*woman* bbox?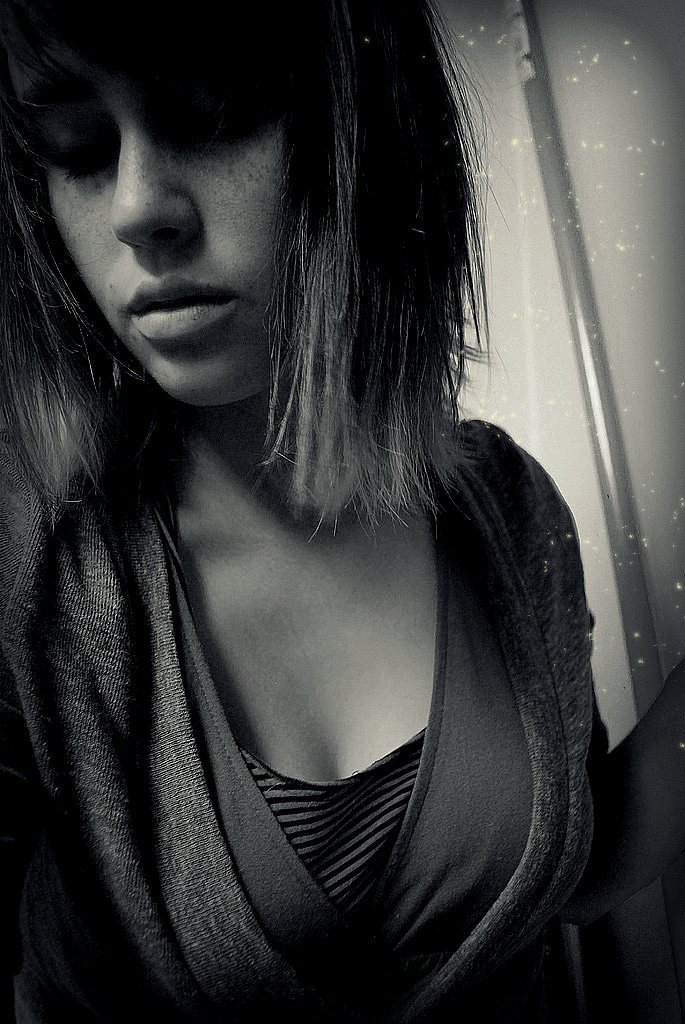
region(0, 0, 635, 968)
